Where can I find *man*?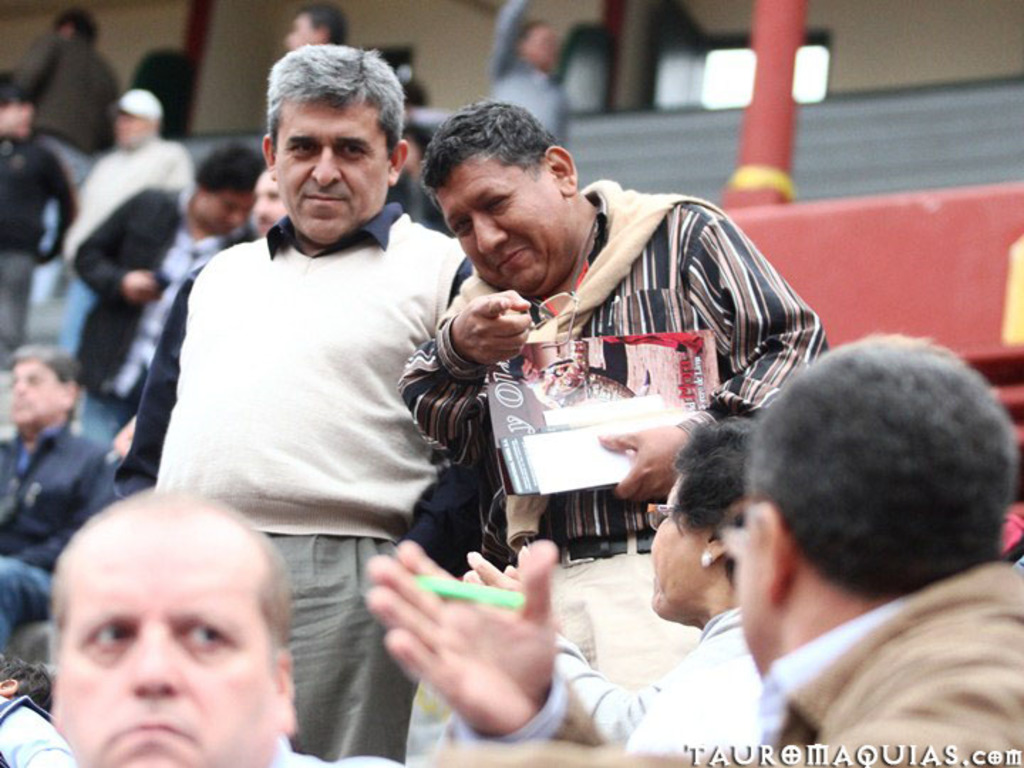
You can find it at <box>0,654,60,710</box>.
